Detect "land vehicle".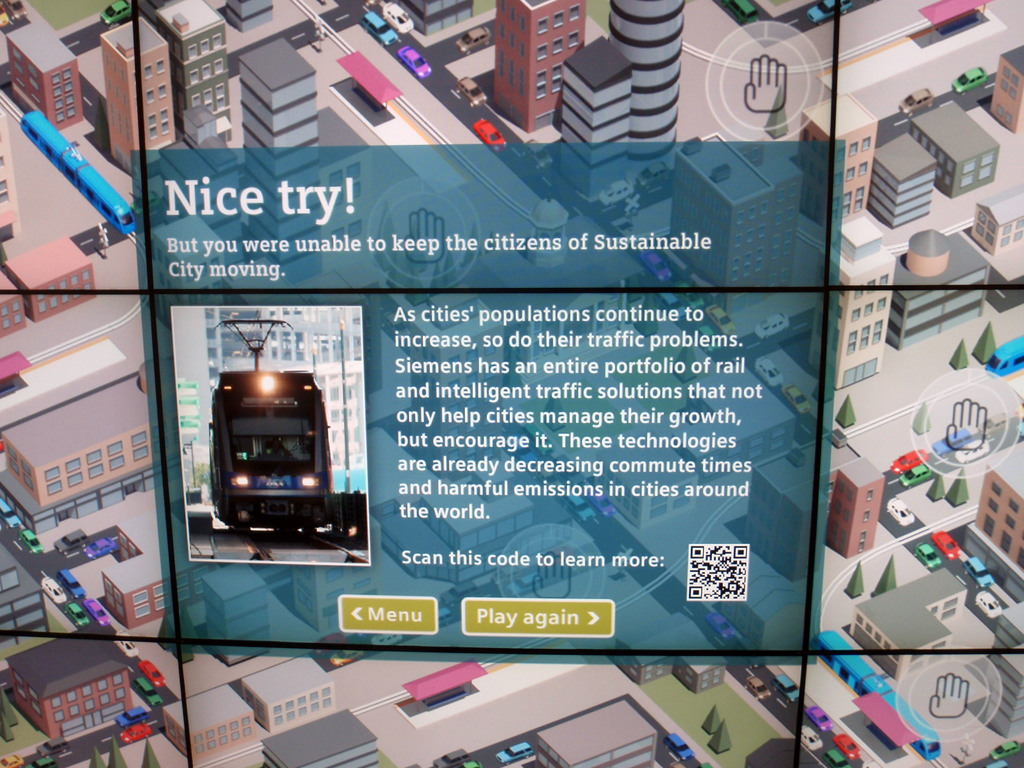
Detected at l=475, t=122, r=501, b=145.
